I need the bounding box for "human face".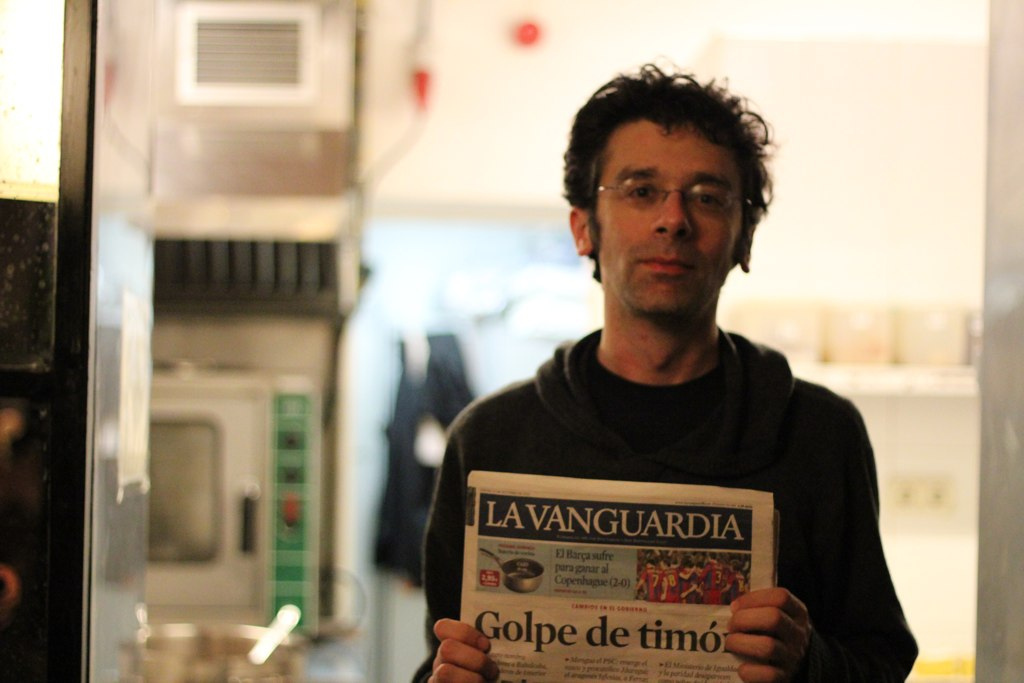
Here it is: crop(594, 118, 744, 320).
